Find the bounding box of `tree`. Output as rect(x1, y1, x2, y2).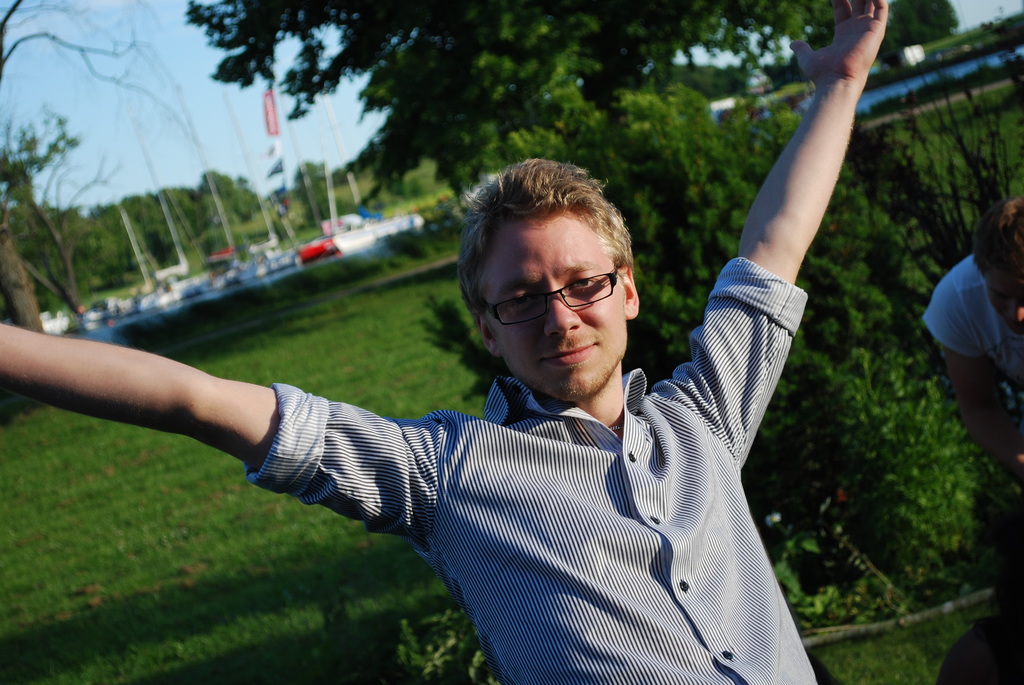
rect(0, 0, 200, 332).
